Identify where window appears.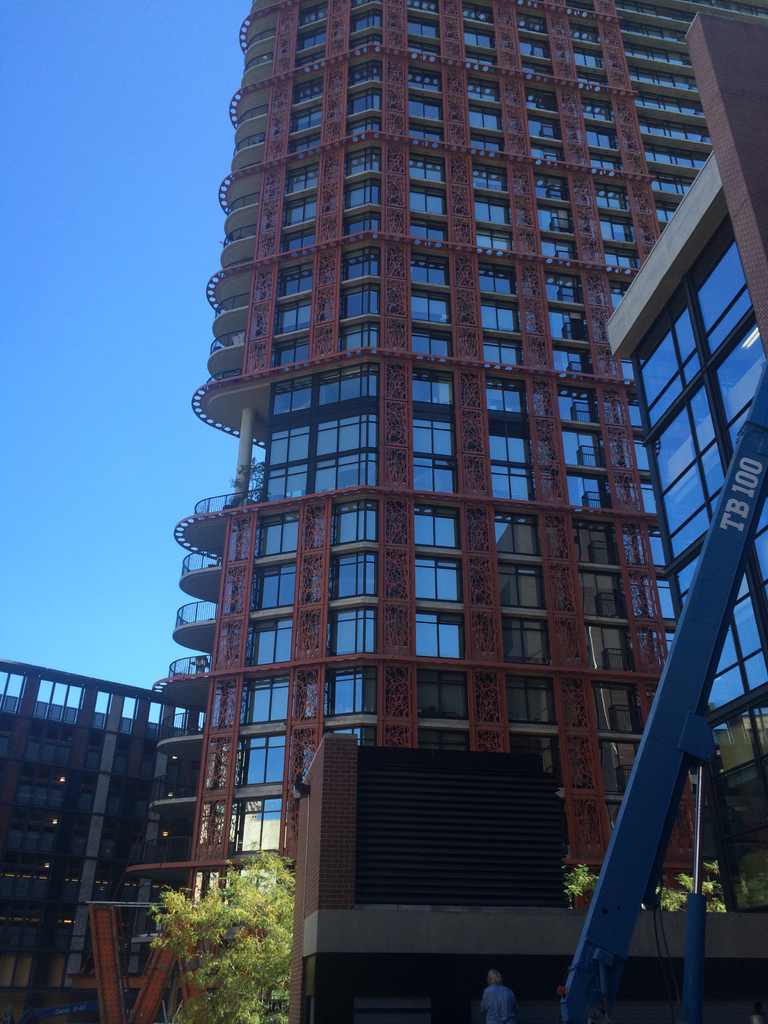
Appears at [x1=231, y1=605, x2=675, y2=675].
